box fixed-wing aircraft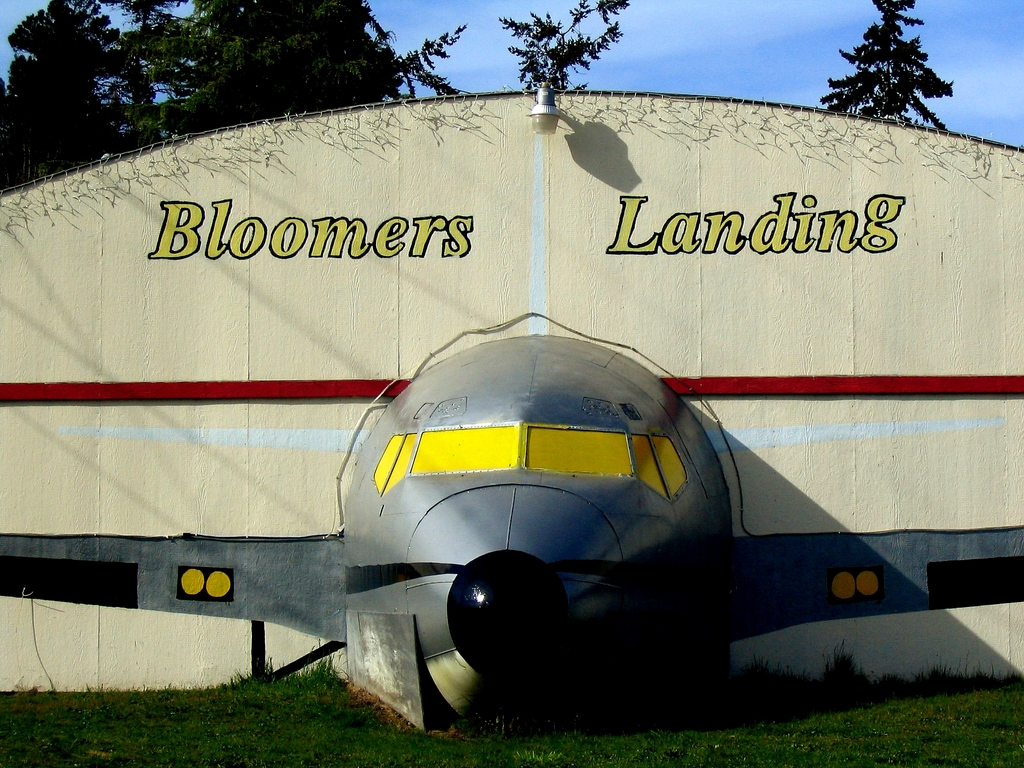
crop(0, 331, 1023, 729)
